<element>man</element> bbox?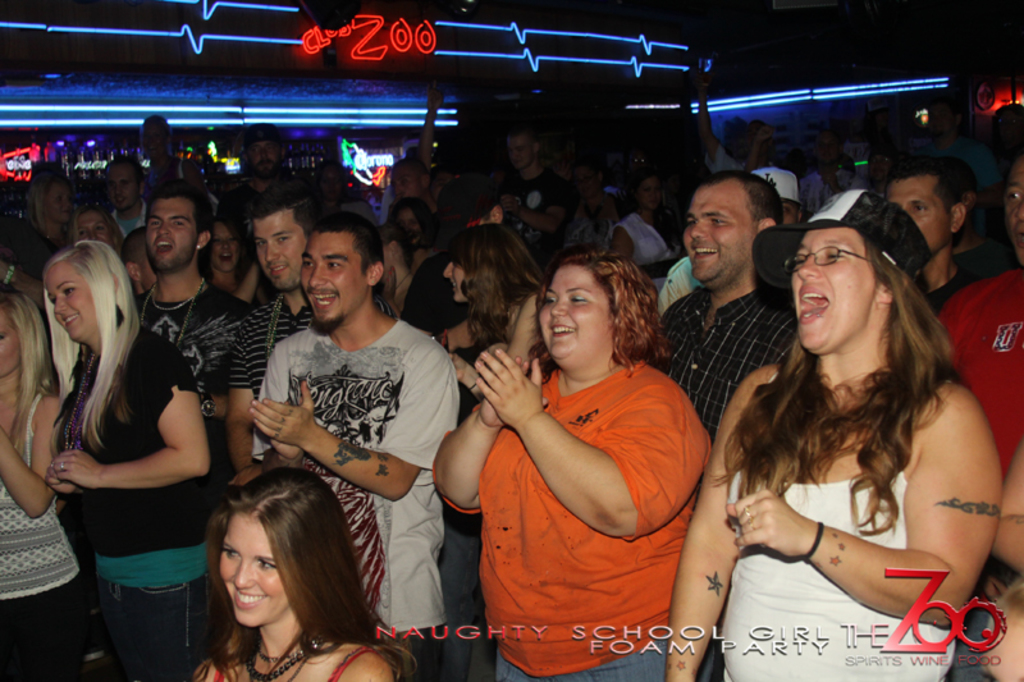
{"x1": 248, "y1": 197, "x2": 314, "y2": 398}
